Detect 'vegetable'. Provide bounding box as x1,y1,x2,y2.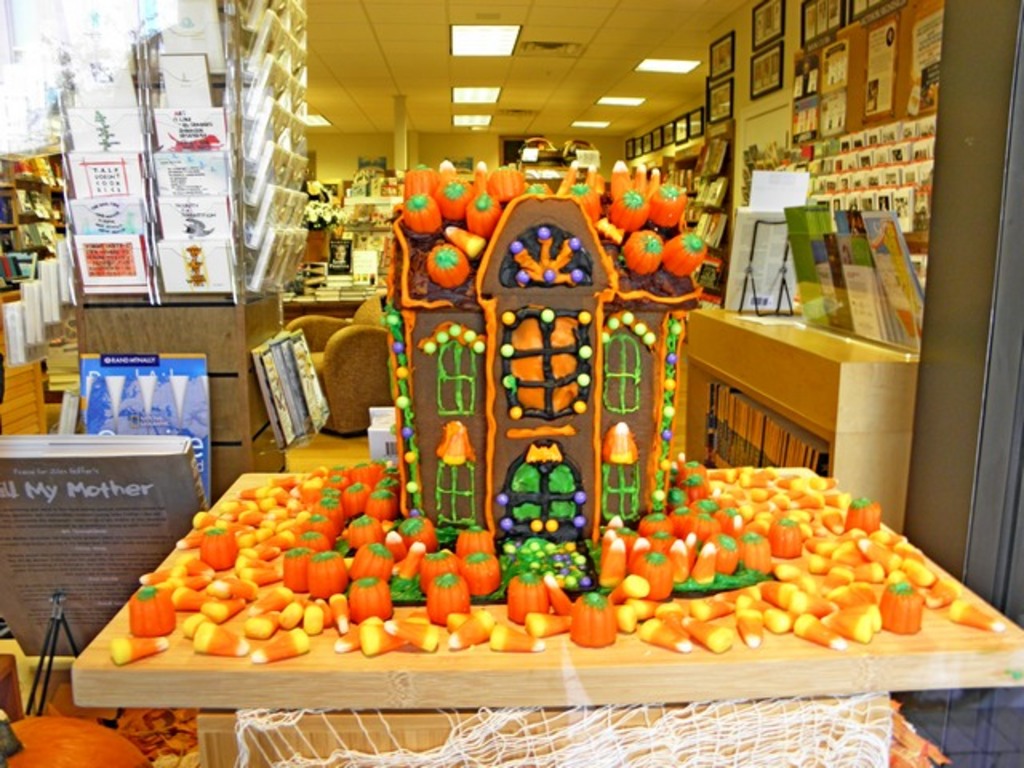
877,578,918,629.
